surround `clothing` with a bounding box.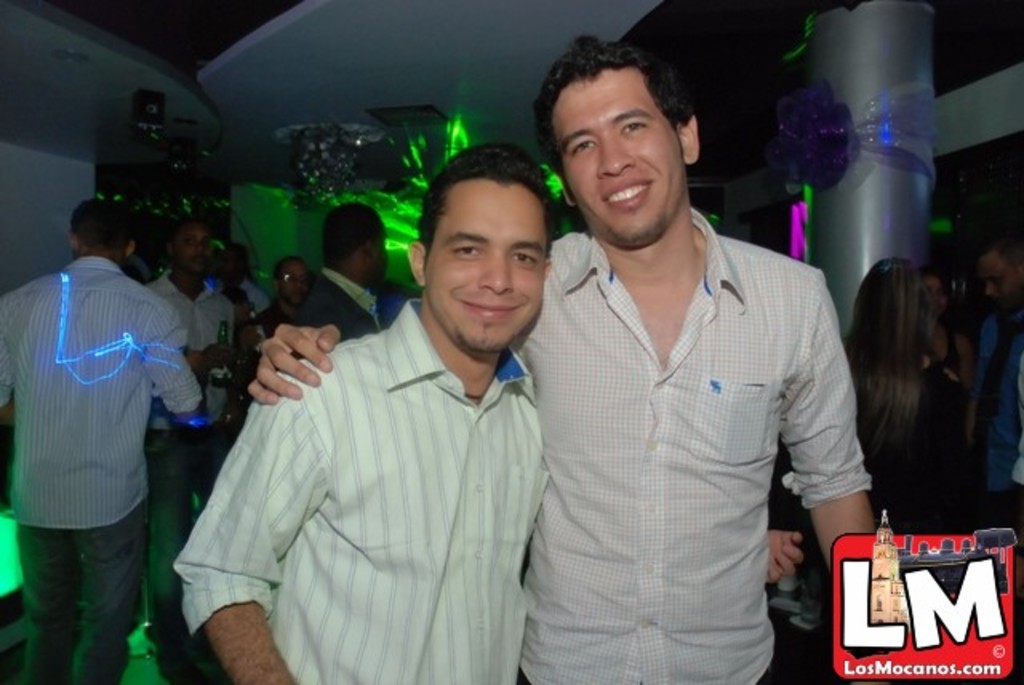
region(787, 360, 955, 592).
